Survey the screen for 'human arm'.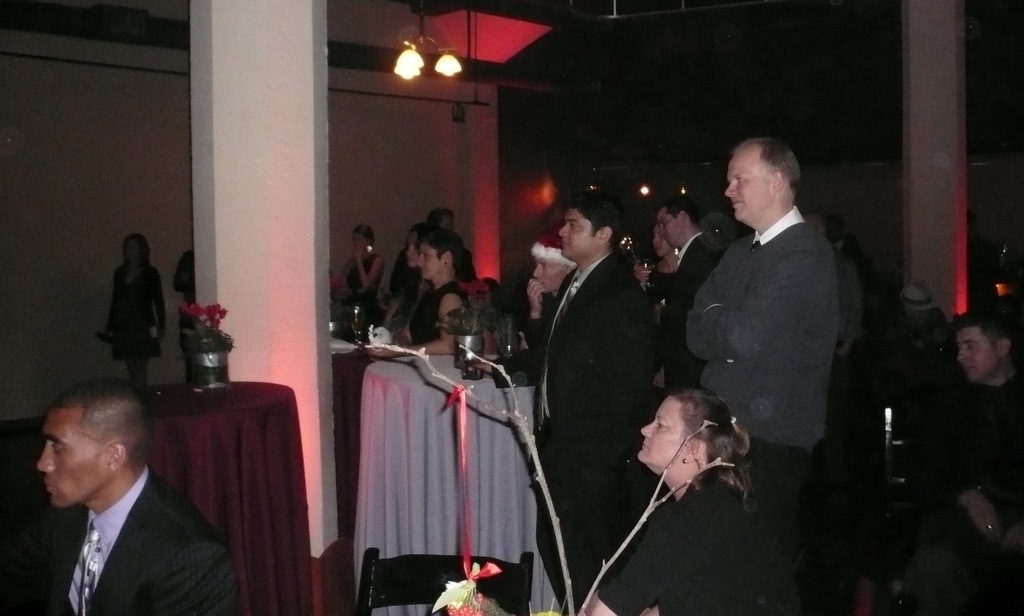
Survey found: select_region(962, 483, 1005, 542).
